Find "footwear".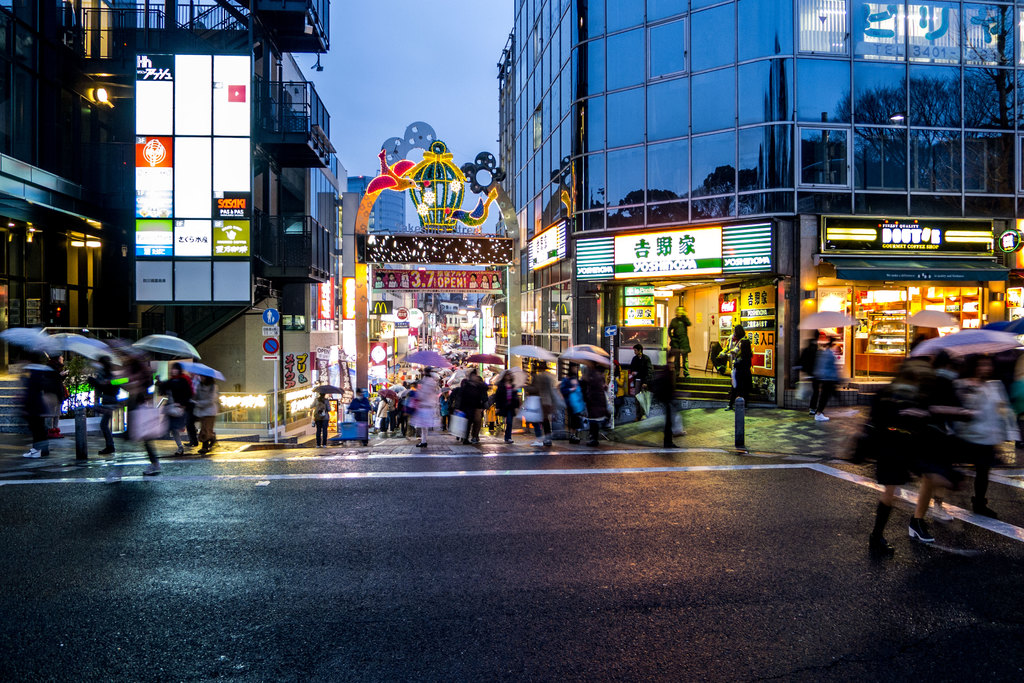
bbox=[140, 460, 170, 477].
